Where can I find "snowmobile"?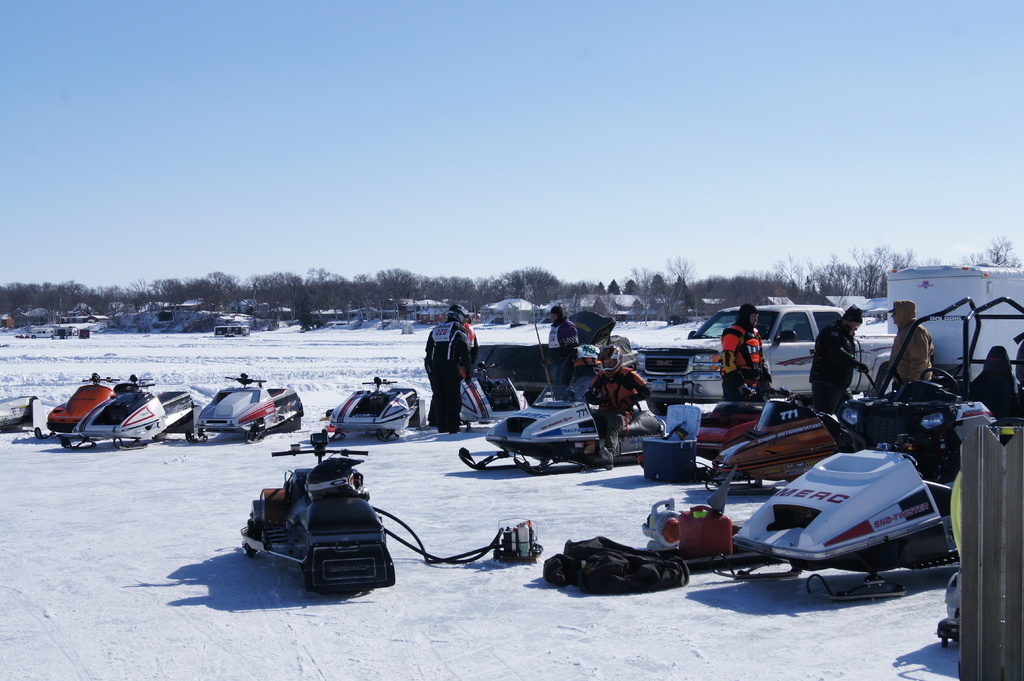
You can find it at locate(240, 431, 396, 593).
